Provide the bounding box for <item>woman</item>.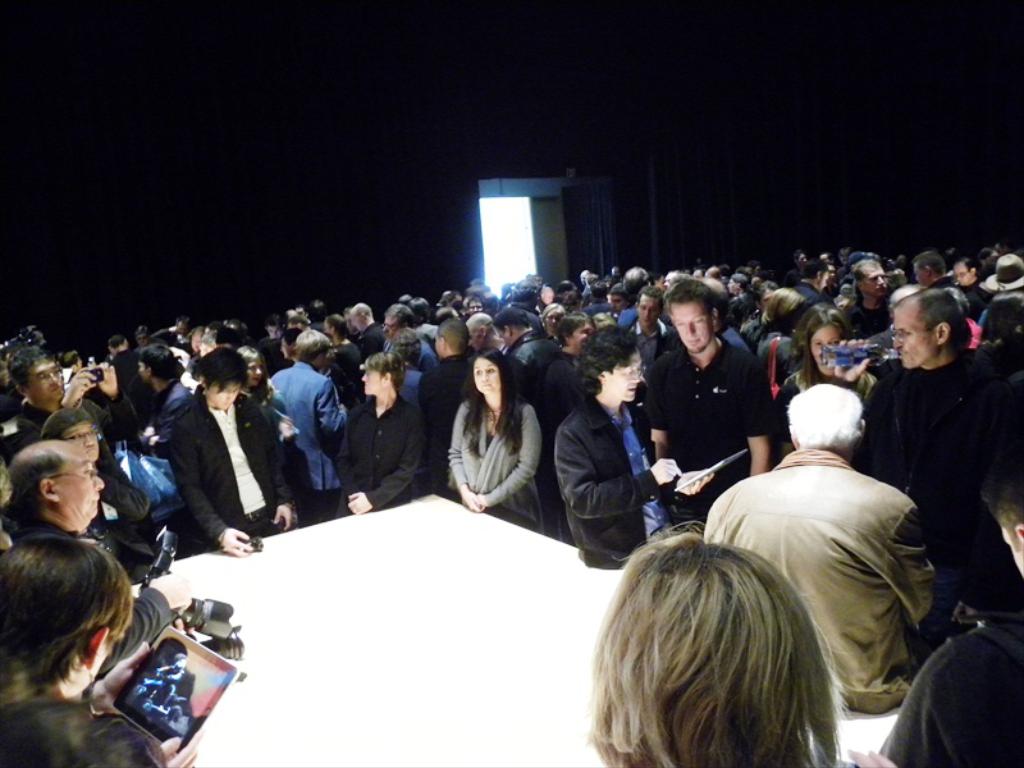
(228, 346, 300, 490).
